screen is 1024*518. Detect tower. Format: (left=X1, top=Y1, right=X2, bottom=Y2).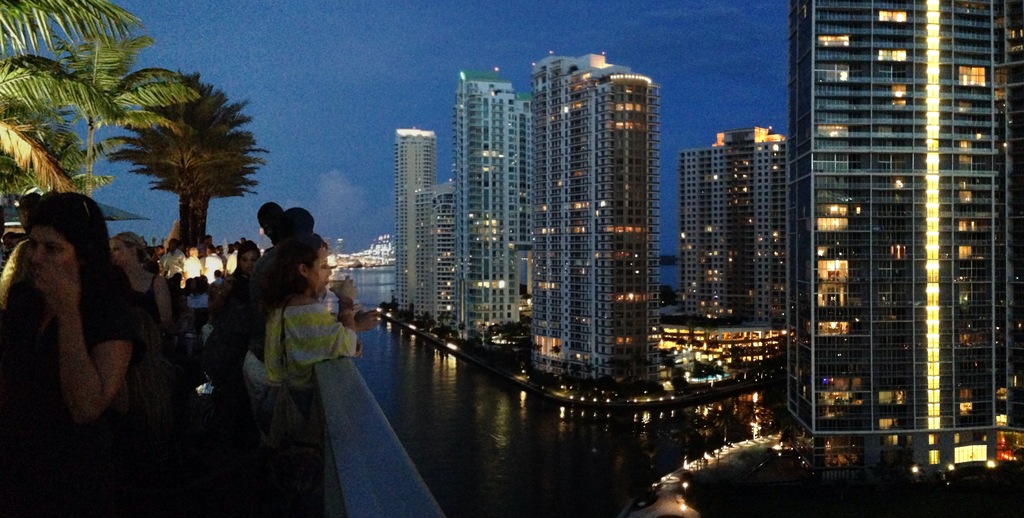
(left=452, top=67, right=524, bottom=333).
